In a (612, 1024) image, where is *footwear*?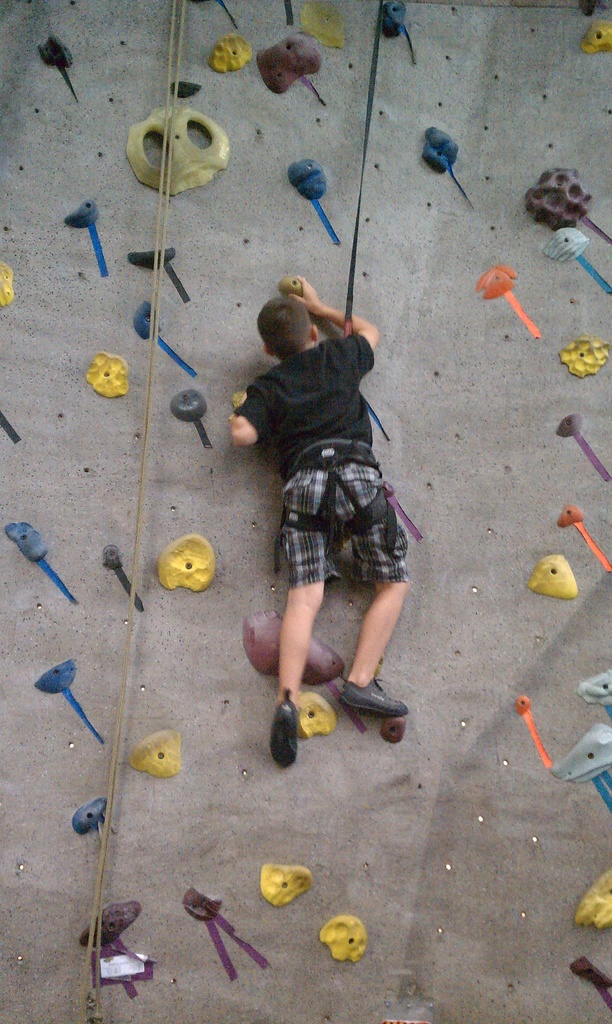
271, 688, 299, 769.
